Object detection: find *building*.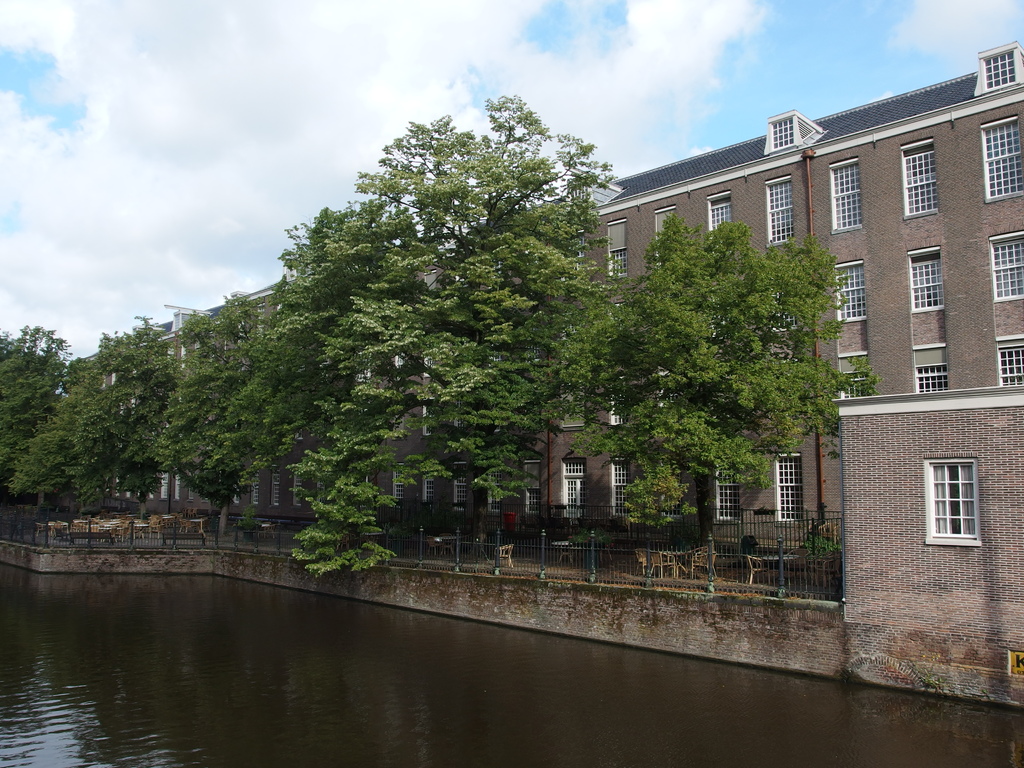
[76, 38, 1023, 711].
